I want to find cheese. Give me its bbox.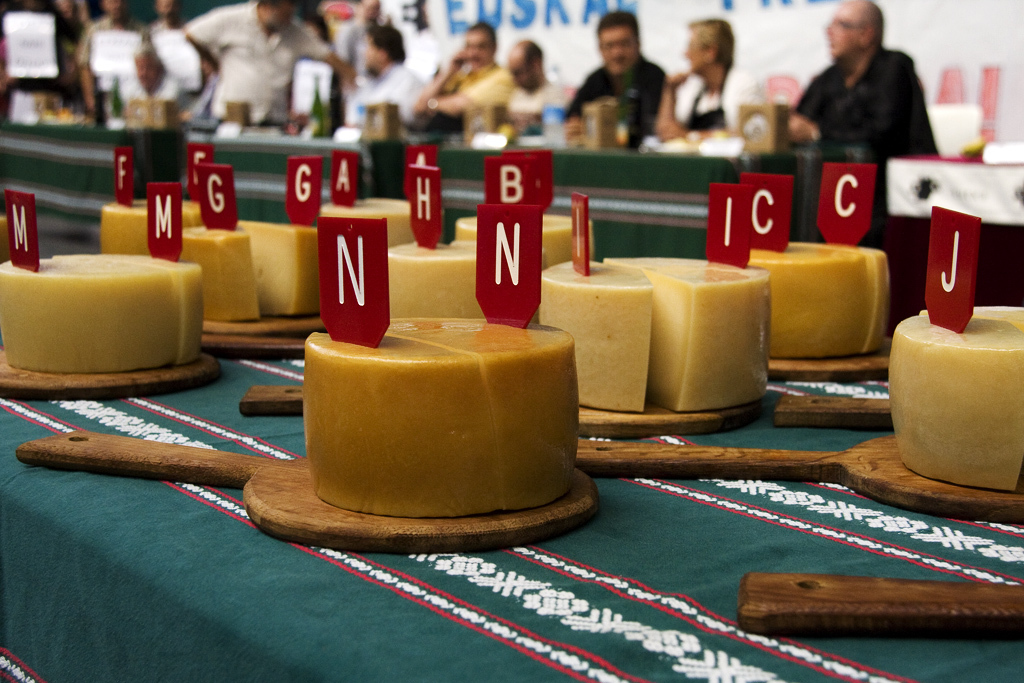
detection(97, 199, 201, 251).
